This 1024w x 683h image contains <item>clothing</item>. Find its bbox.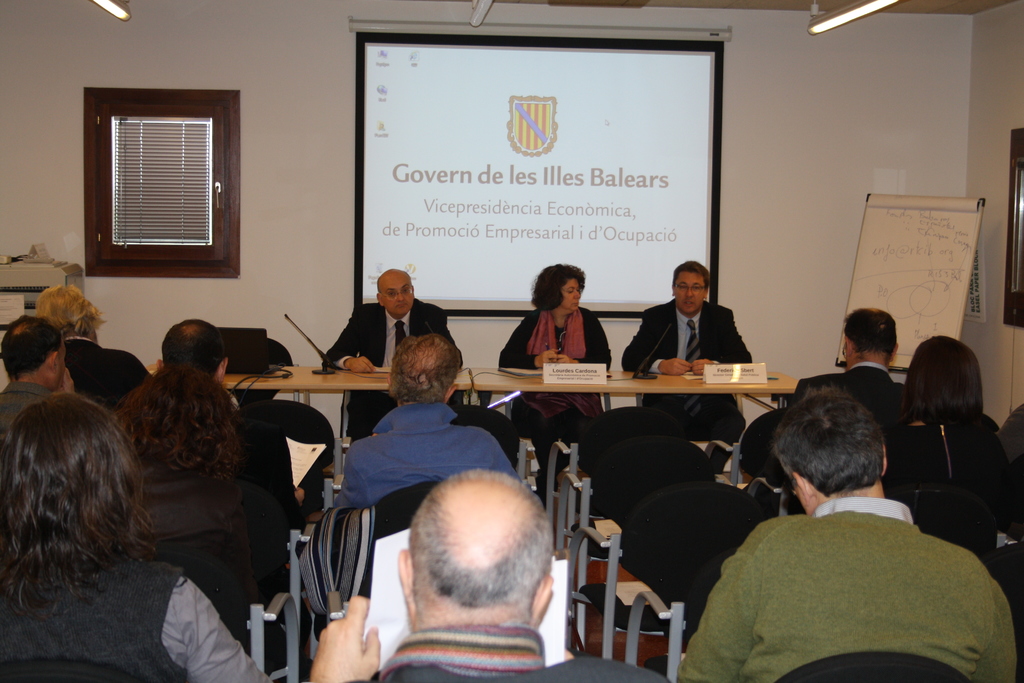
bbox=(0, 545, 283, 680).
